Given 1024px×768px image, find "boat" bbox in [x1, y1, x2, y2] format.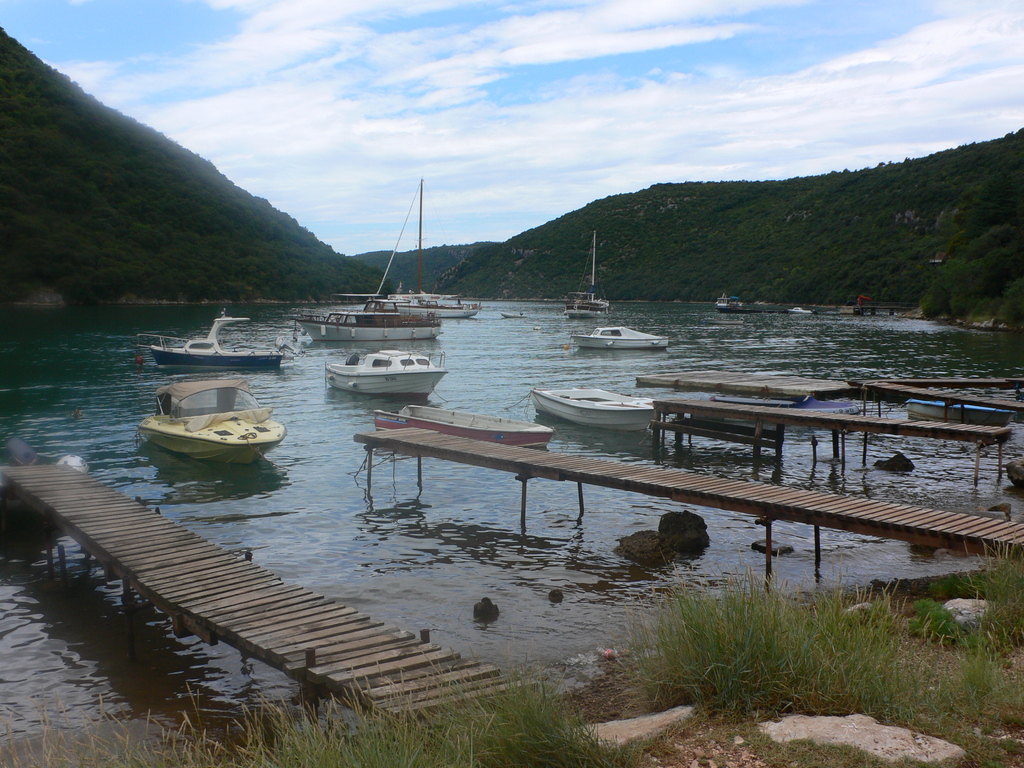
[524, 383, 659, 435].
